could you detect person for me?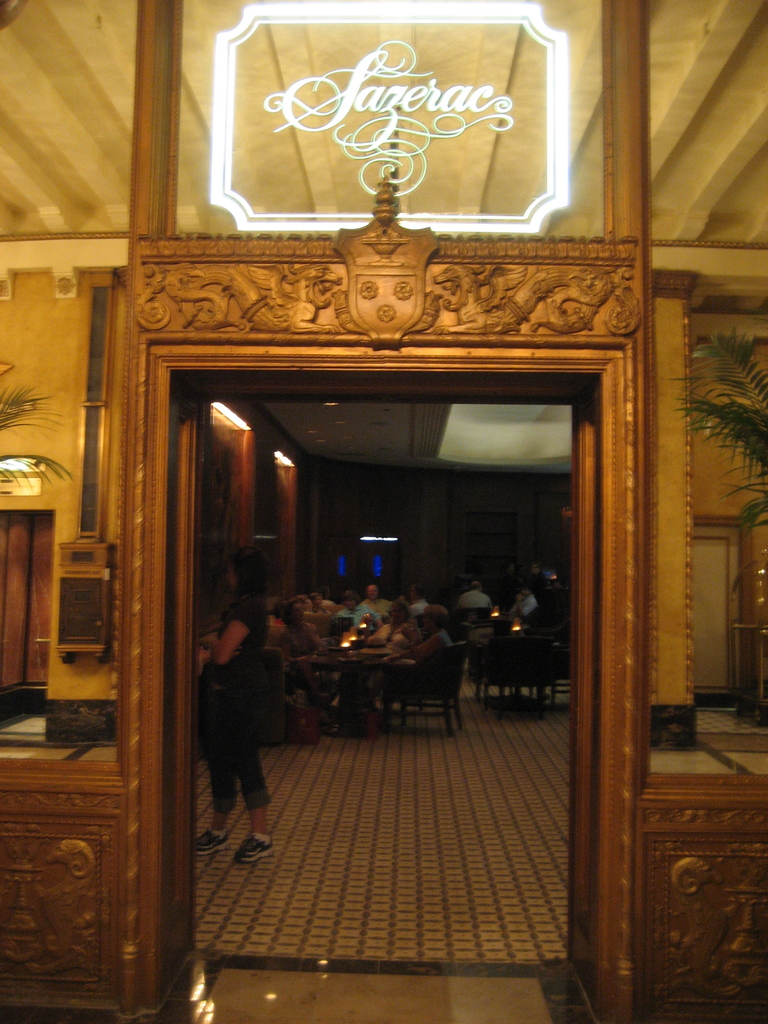
Detection result: {"left": 193, "top": 598, "right": 284, "bottom": 880}.
